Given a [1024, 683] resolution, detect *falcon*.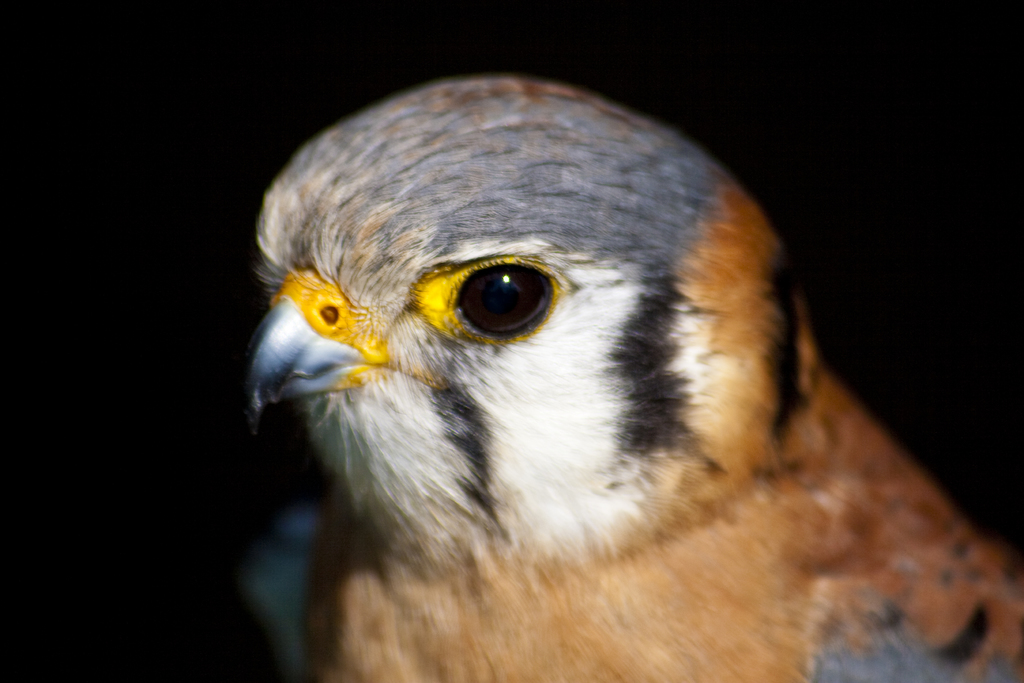
Rect(248, 74, 1023, 682).
